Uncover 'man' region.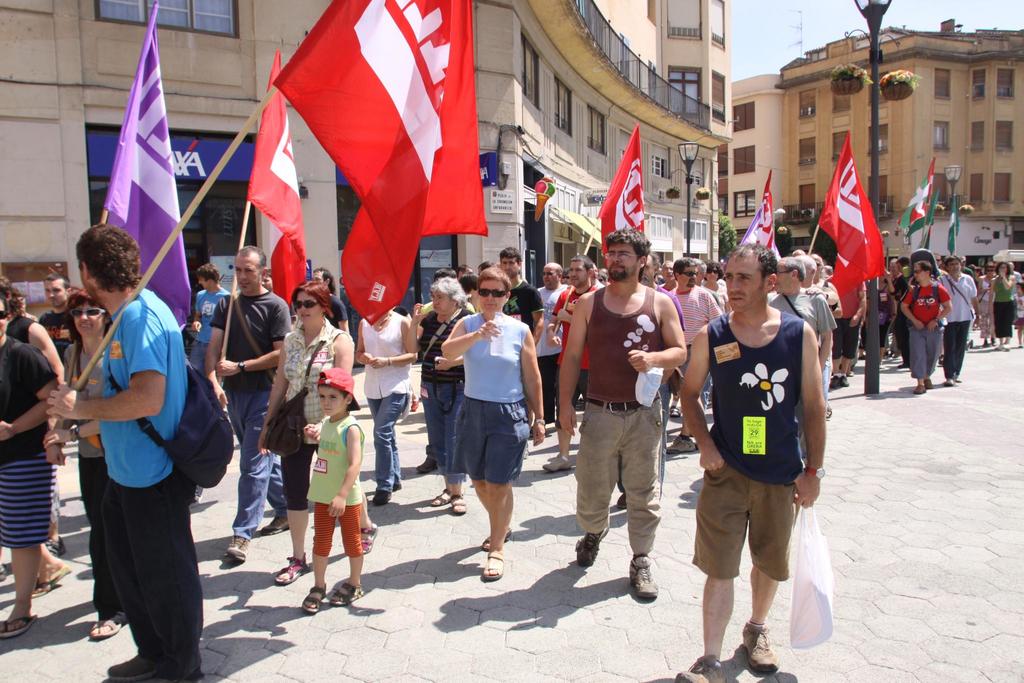
Uncovered: (left=202, top=244, right=295, bottom=562).
